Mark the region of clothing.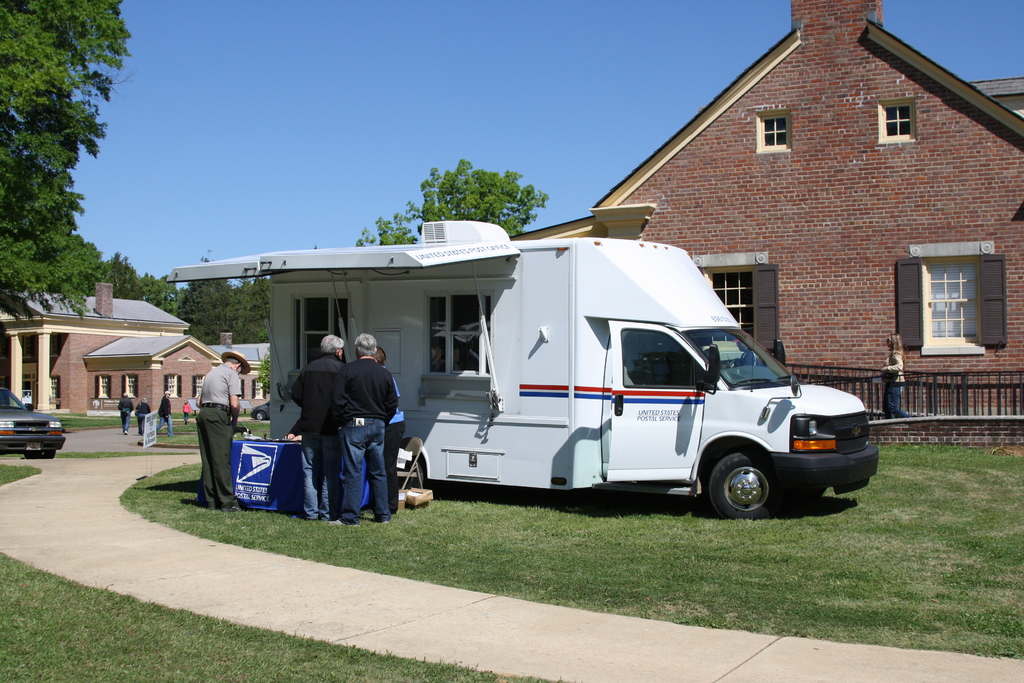
Region: (left=184, top=401, right=192, bottom=421).
